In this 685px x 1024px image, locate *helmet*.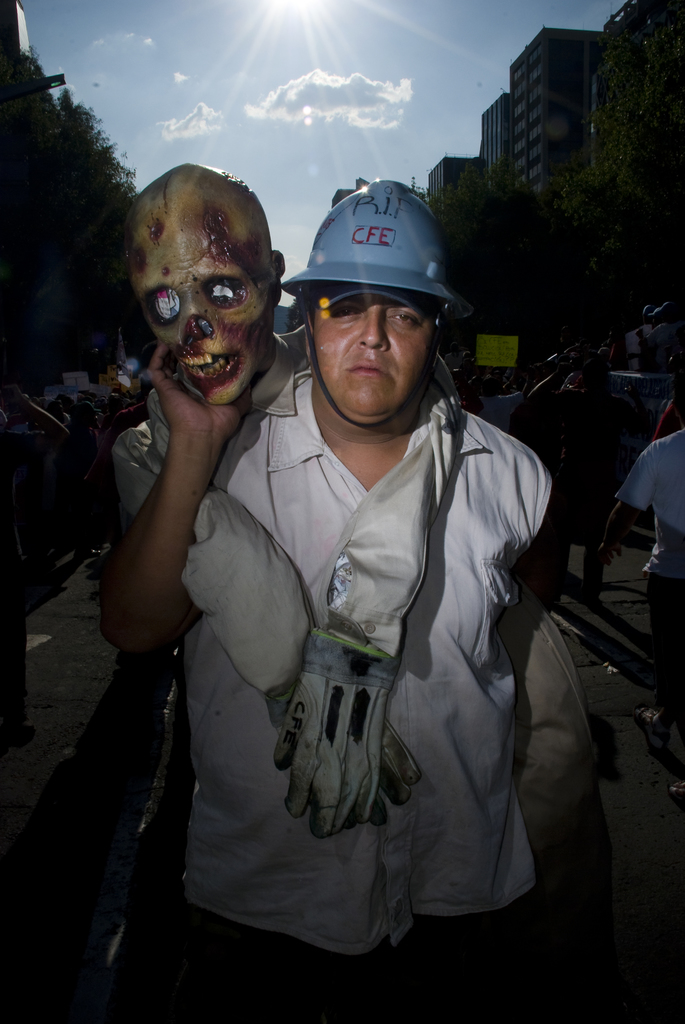
Bounding box: pyautogui.locateOnScreen(281, 173, 454, 426).
